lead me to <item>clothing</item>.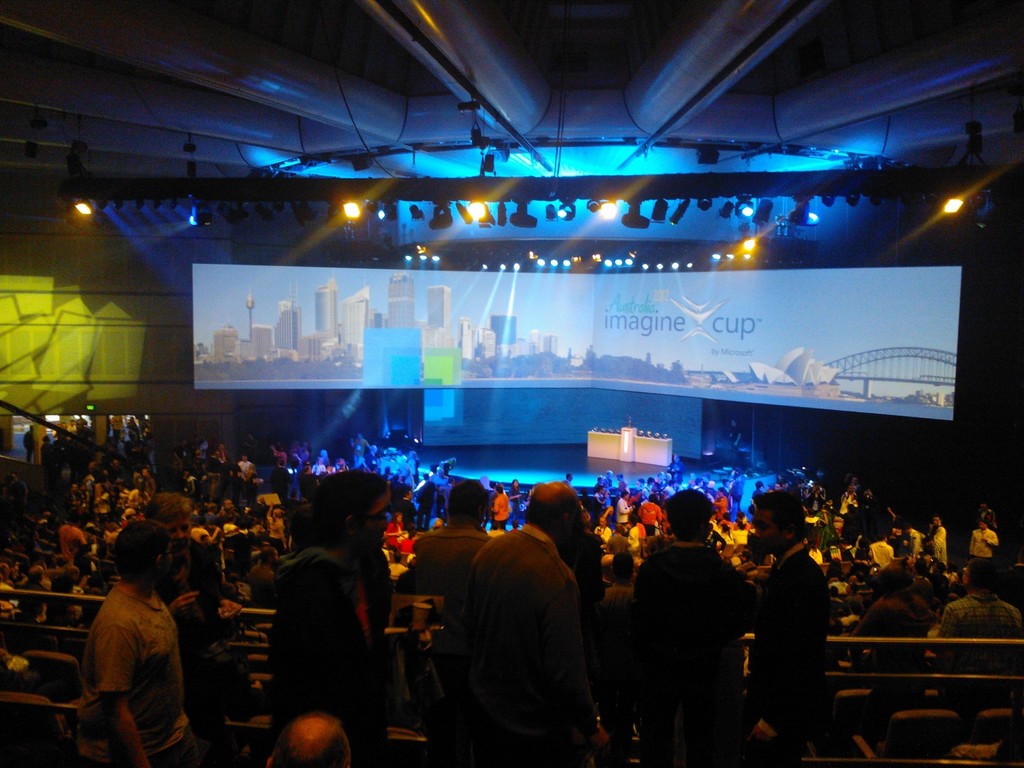
Lead to bbox=(754, 530, 820, 762).
